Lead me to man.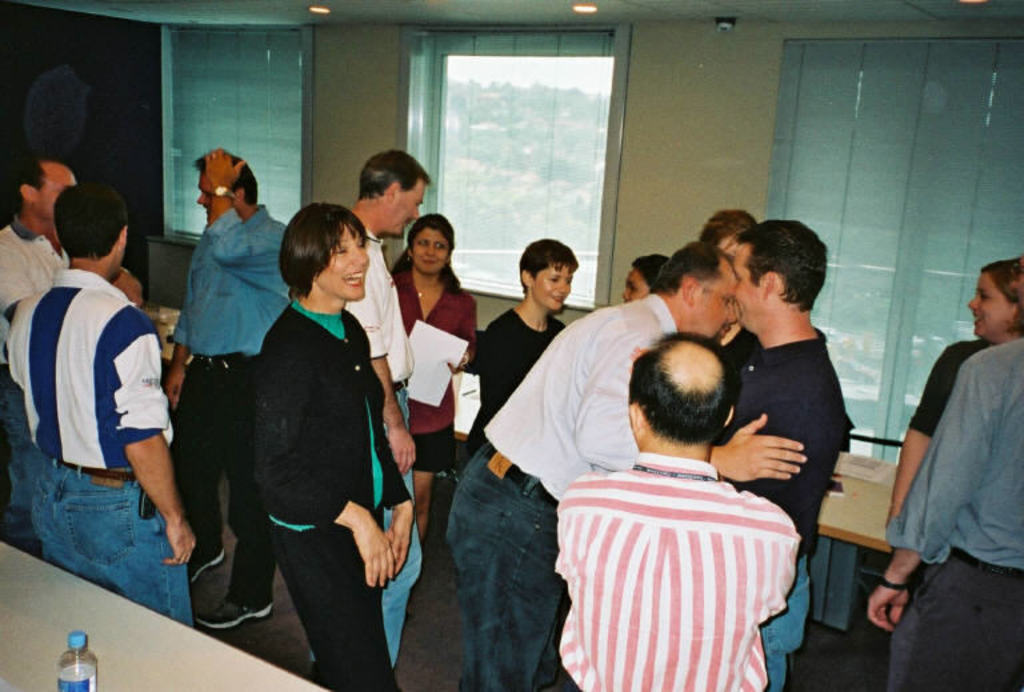
Lead to (441,237,805,691).
